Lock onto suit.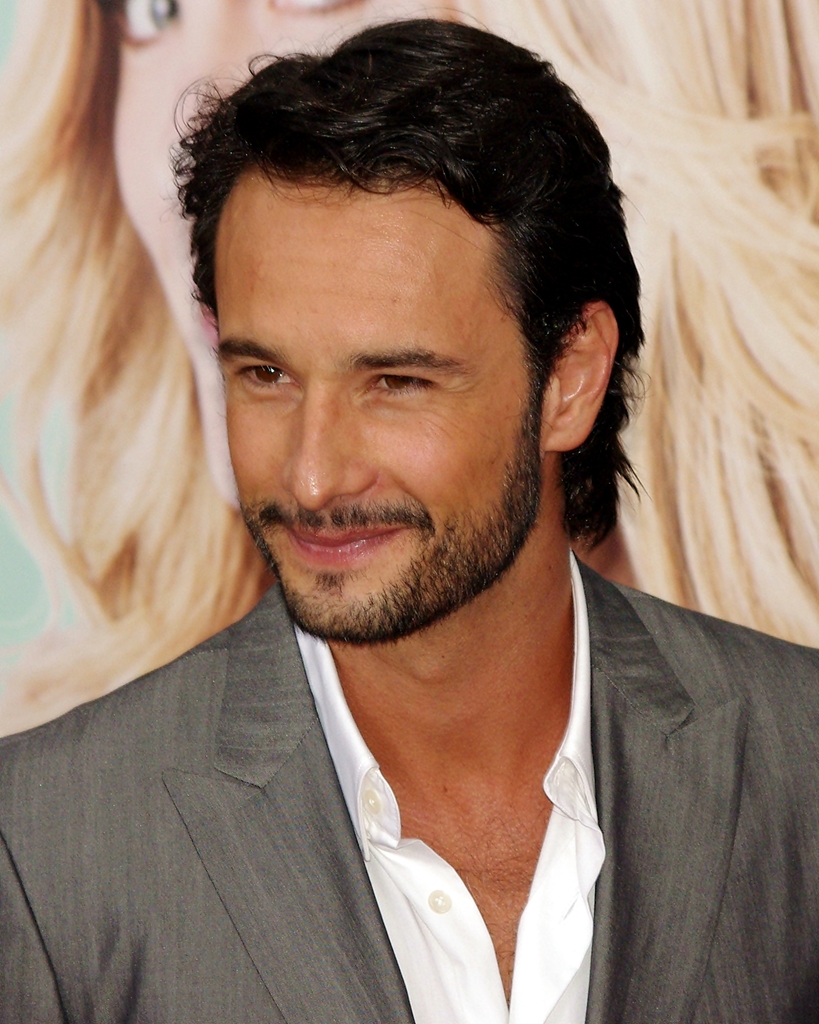
Locked: bbox=(91, 545, 794, 995).
